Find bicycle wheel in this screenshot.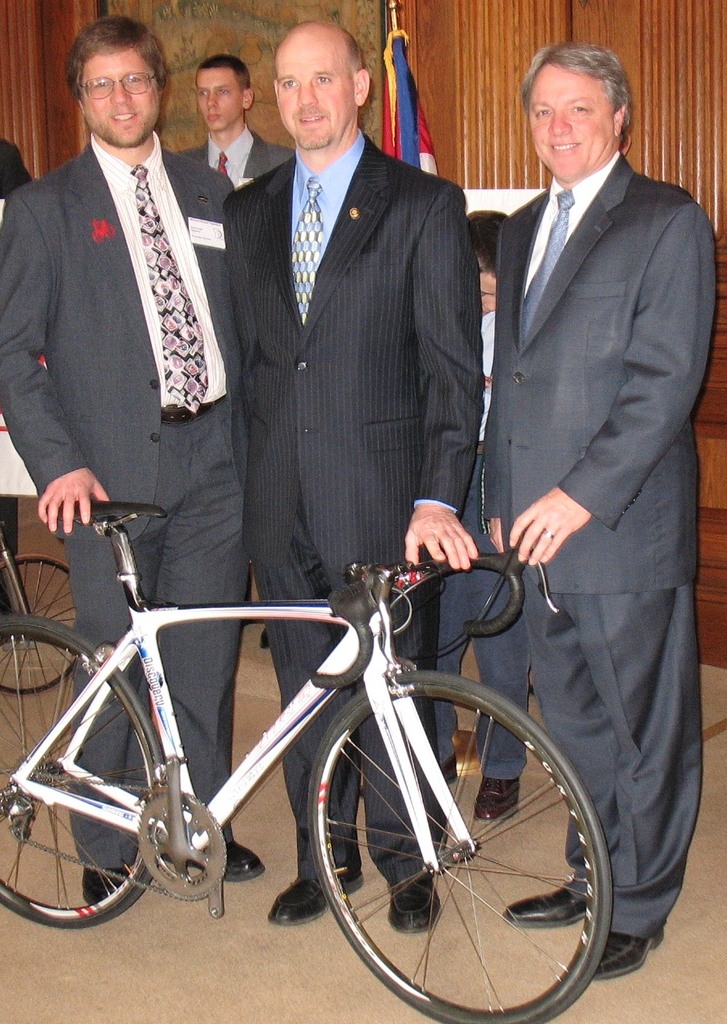
The bounding box for bicycle wheel is (0,558,76,693).
